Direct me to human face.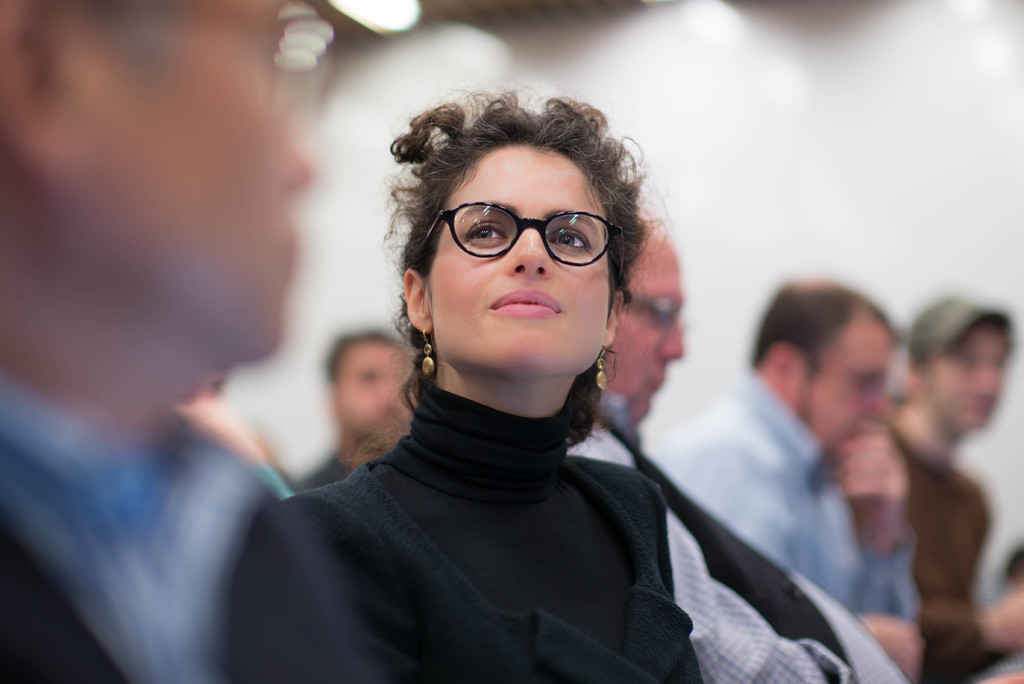
Direction: [425, 142, 614, 381].
